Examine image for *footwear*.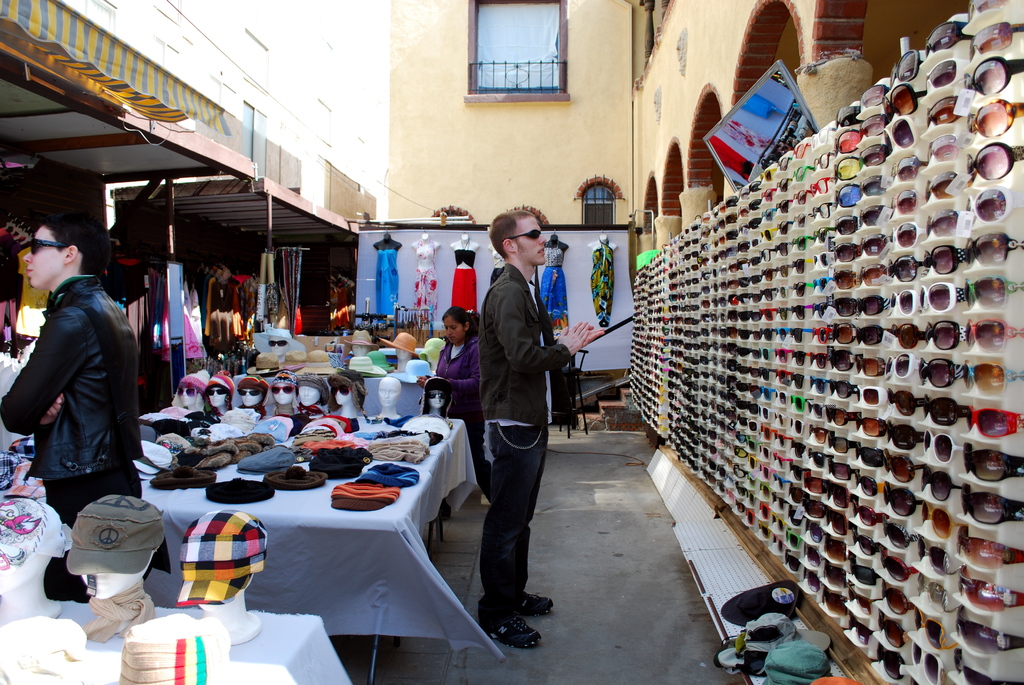
Examination result: 476:597:545:656.
